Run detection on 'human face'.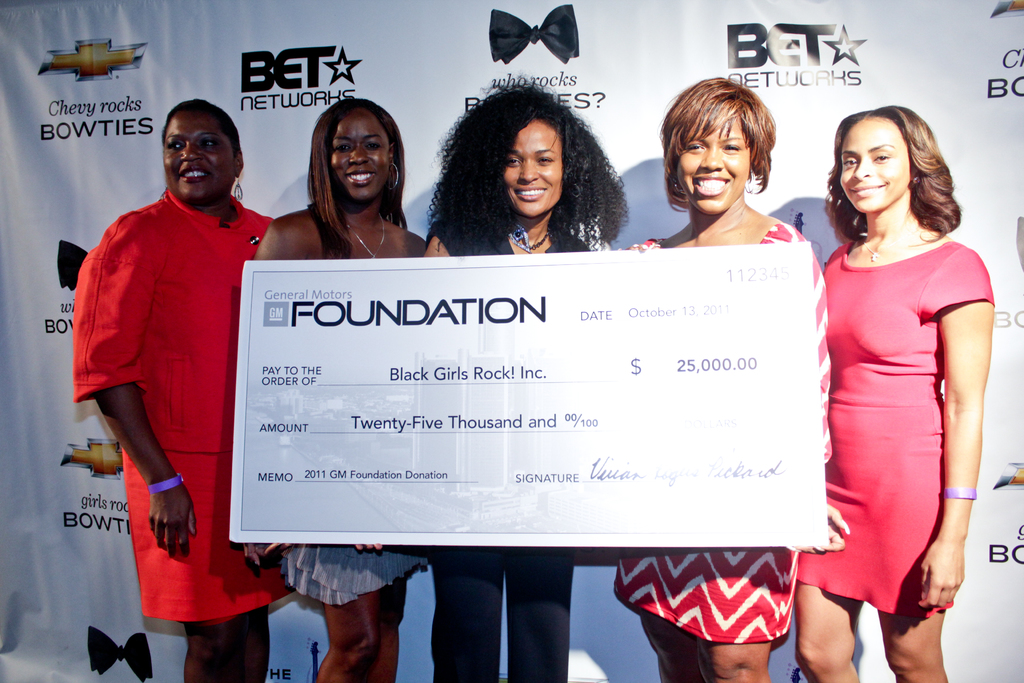
Result: (left=846, top=108, right=913, bottom=211).
